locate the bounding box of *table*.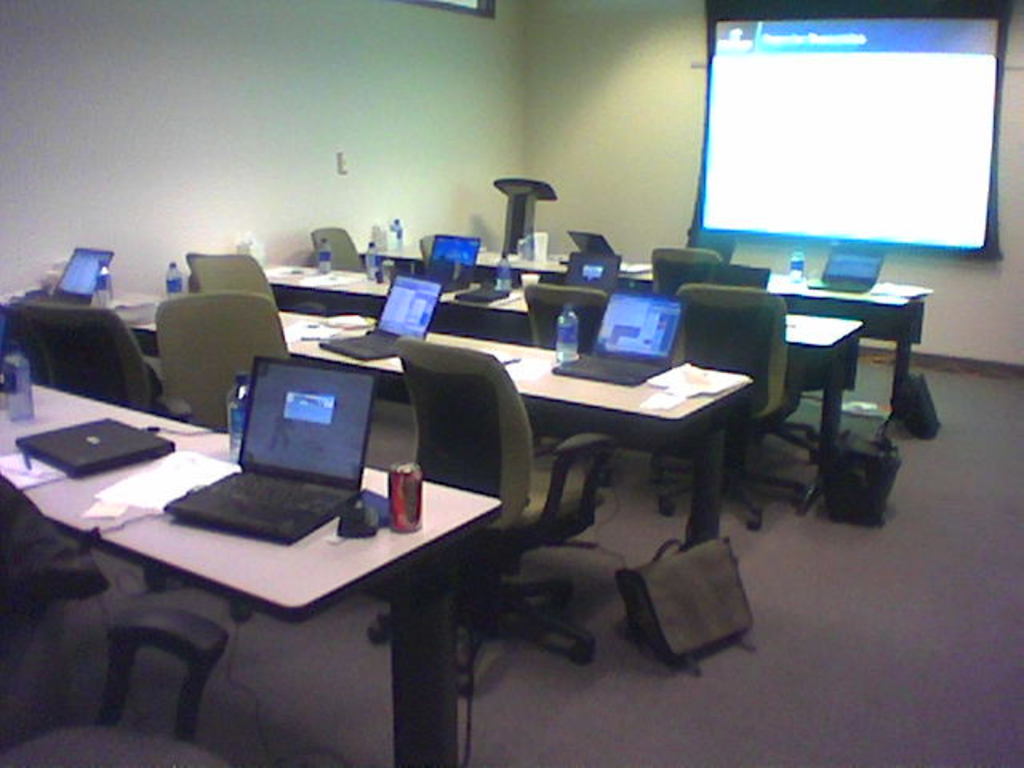
Bounding box: (left=262, top=264, right=864, bottom=514).
